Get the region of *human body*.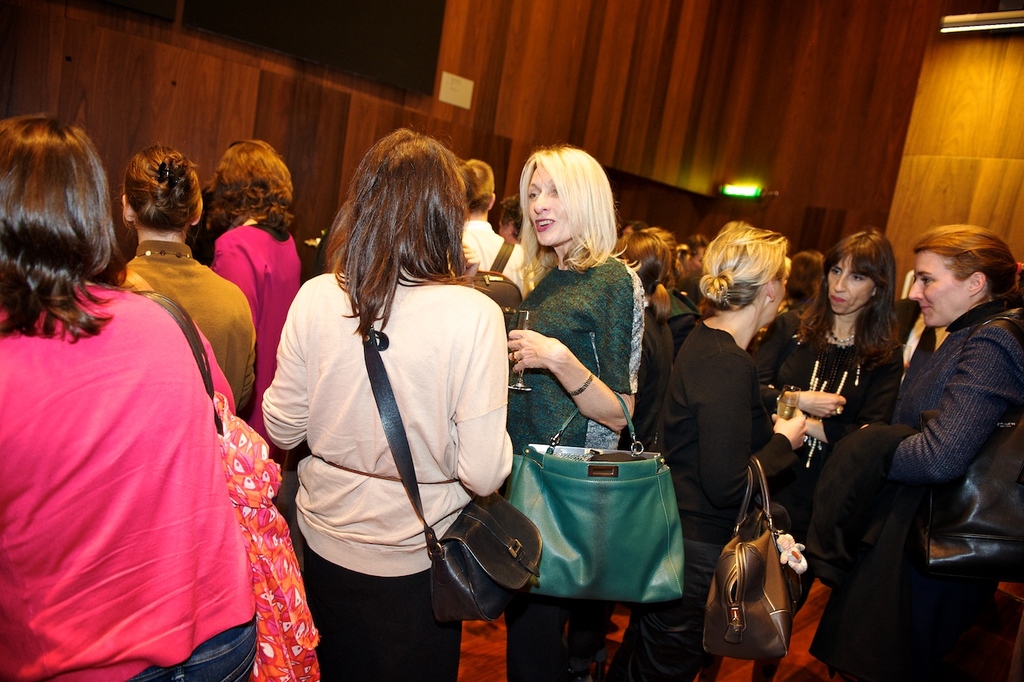
l=457, t=157, r=523, b=300.
